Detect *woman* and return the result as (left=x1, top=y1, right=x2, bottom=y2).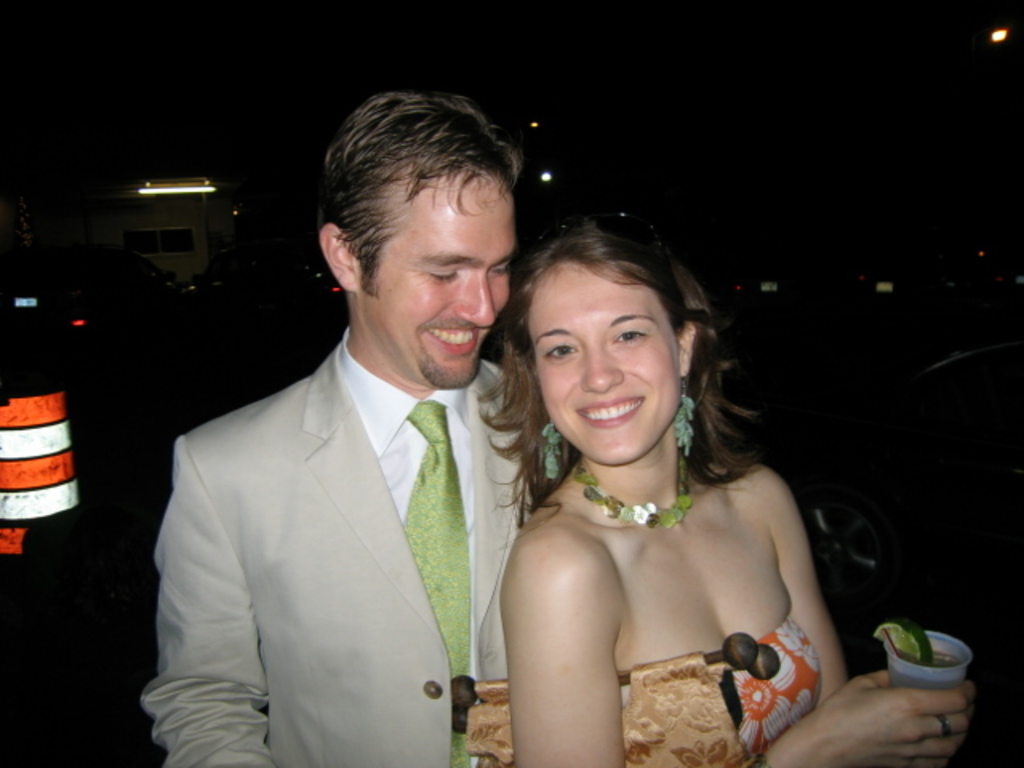
(left=496, top=226, right=974, bottom=766).
